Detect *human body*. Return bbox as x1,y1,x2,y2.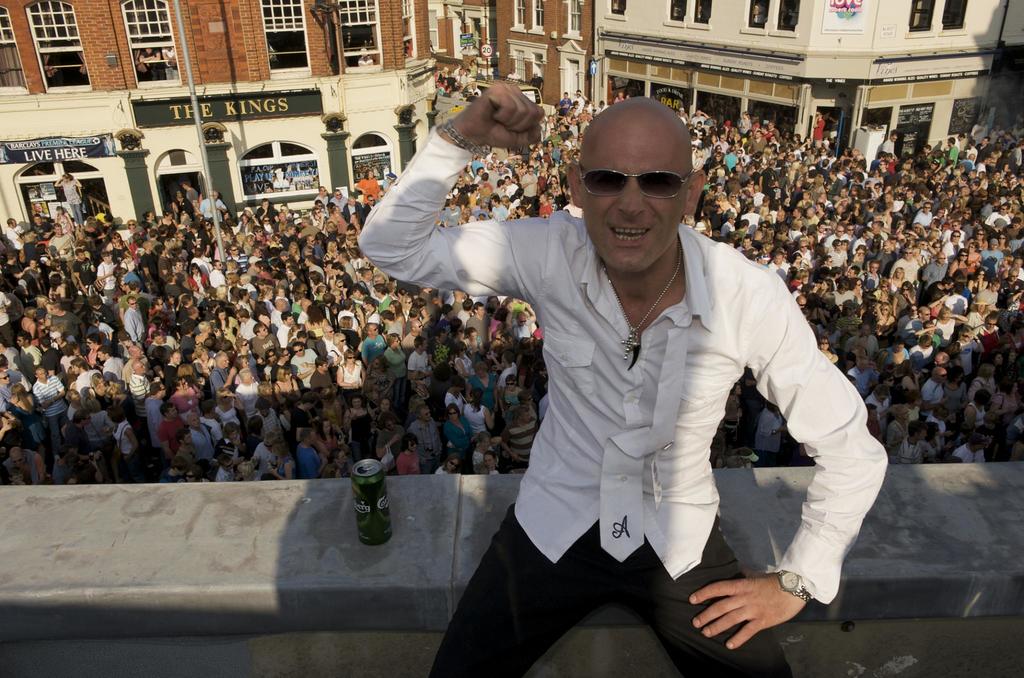
997,314,1021,378.
